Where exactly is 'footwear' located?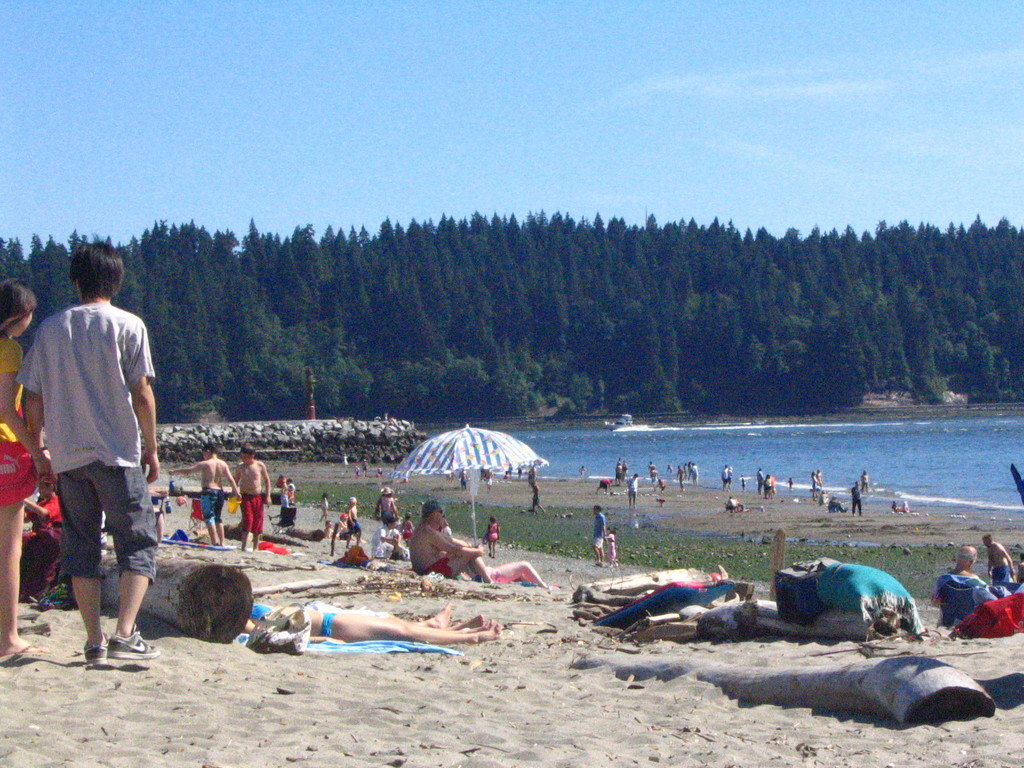
Its bounding box is x1=614, y1=560, x2=618, y2=567.
